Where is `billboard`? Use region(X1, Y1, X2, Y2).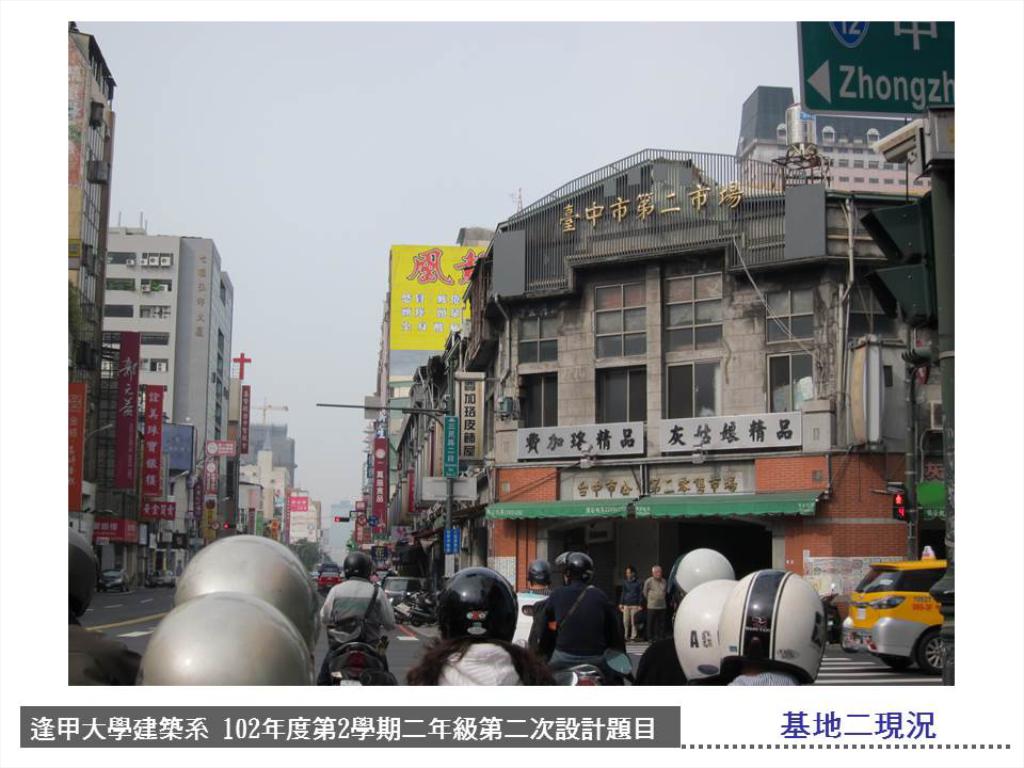
region(386, 239, 495, 351).
